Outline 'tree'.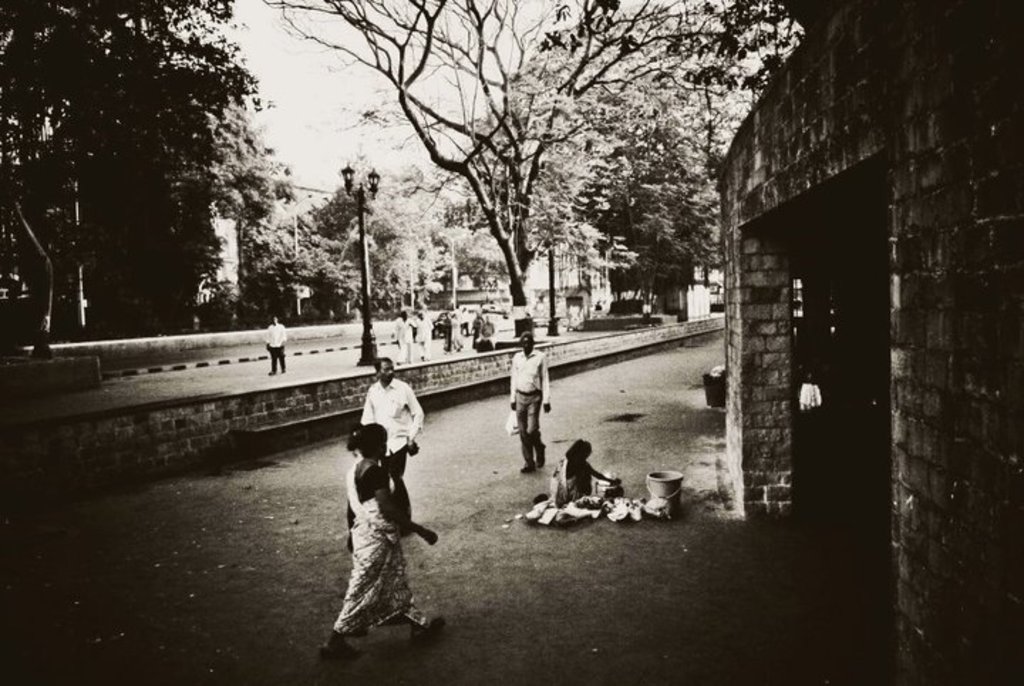
Outline: region(232, 215, 348, 332).
